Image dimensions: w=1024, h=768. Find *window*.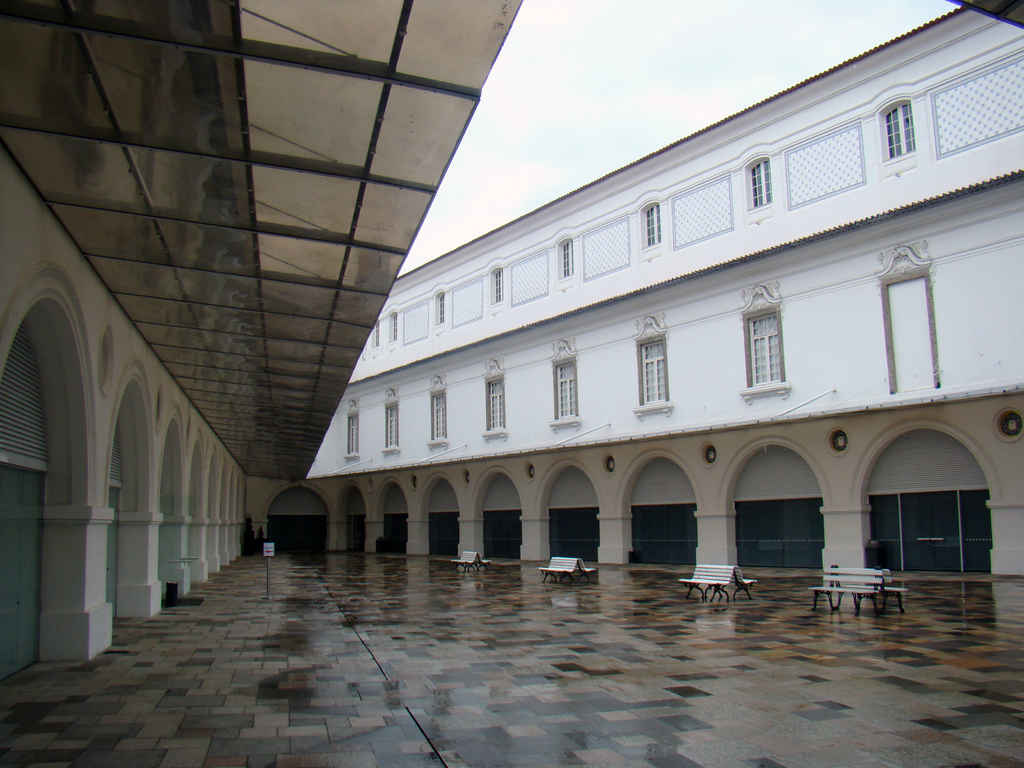
detection(562, 241, 573, 278).
